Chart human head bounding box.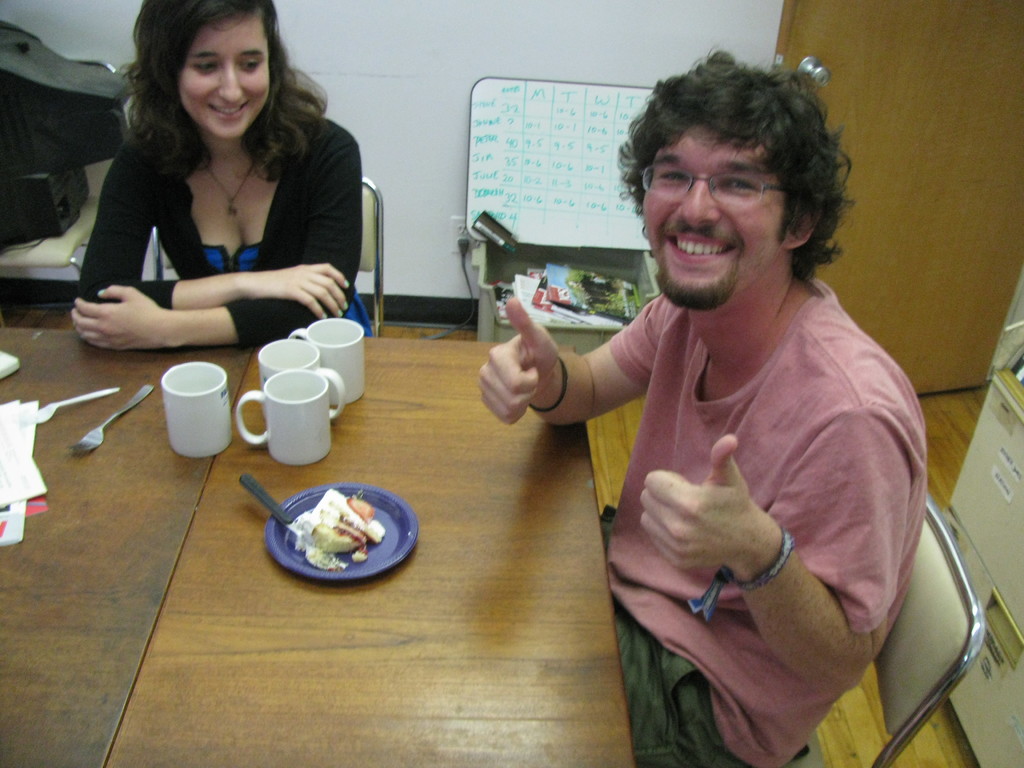
Charted: <box>138,0,281,138</box>.
